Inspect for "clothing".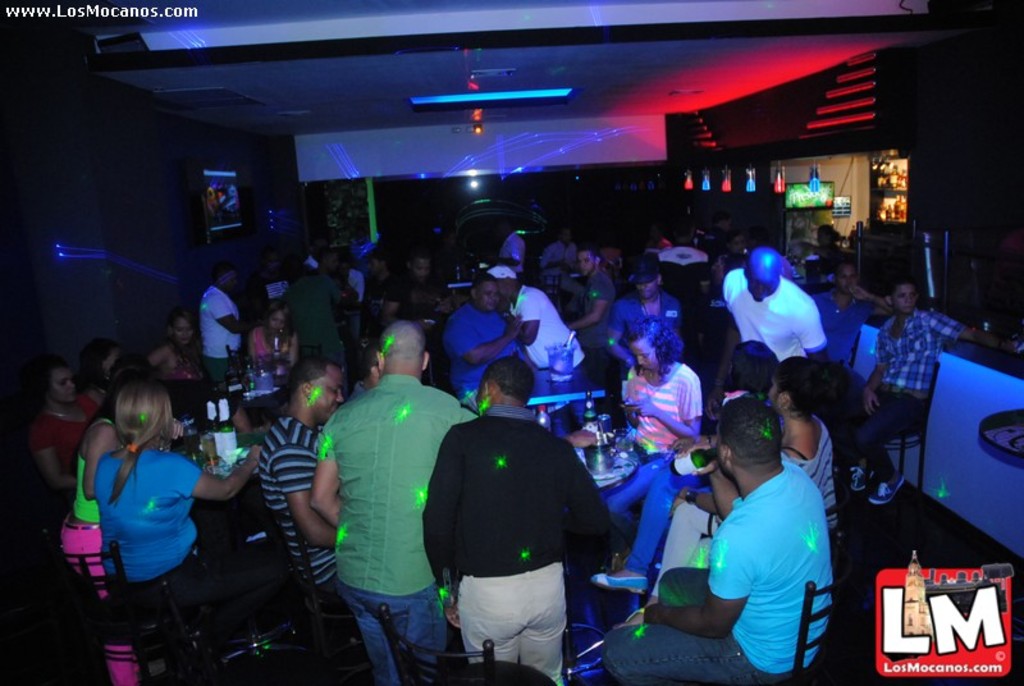
Inspection: bbox=[690, 422, 845, 677].
